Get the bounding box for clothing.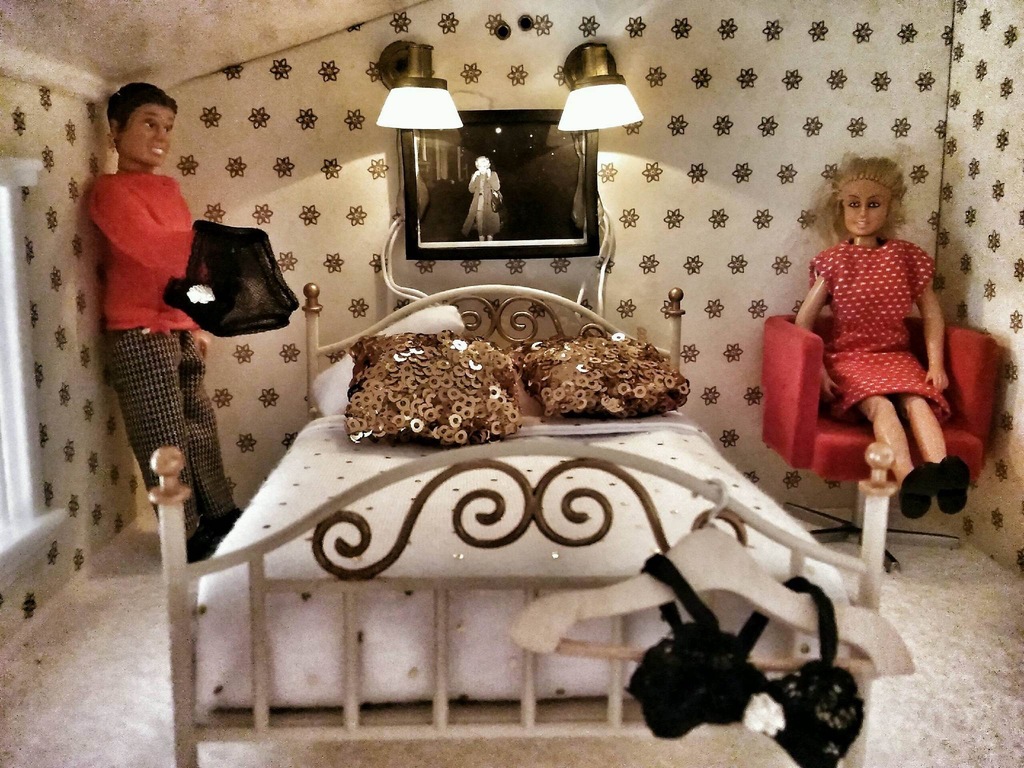
<bbox>457, 166, 500, 239</bbox>.
